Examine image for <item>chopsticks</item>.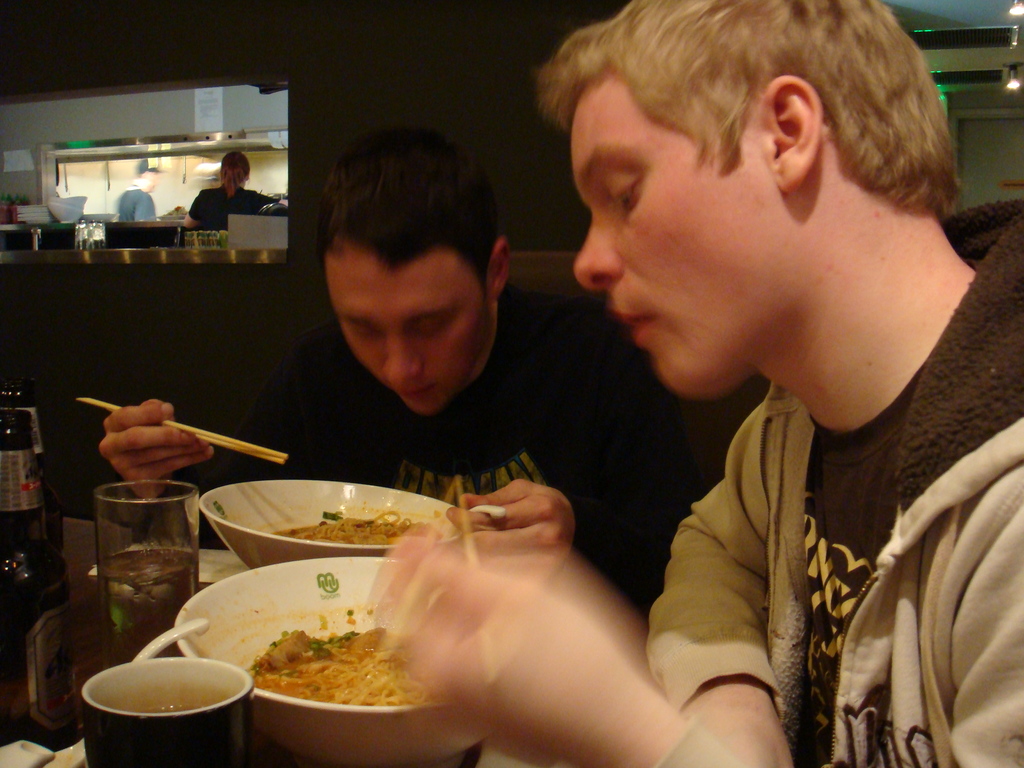
Examination result: region(376, 478, 497, 678).
